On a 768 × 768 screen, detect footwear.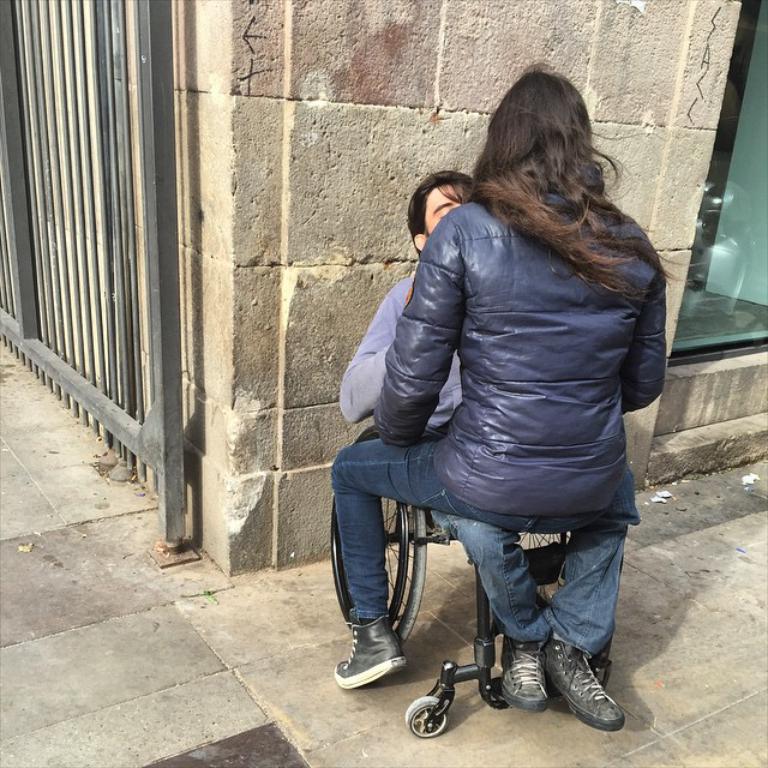
x1=499, y1=631, x2=546, y2=719.
